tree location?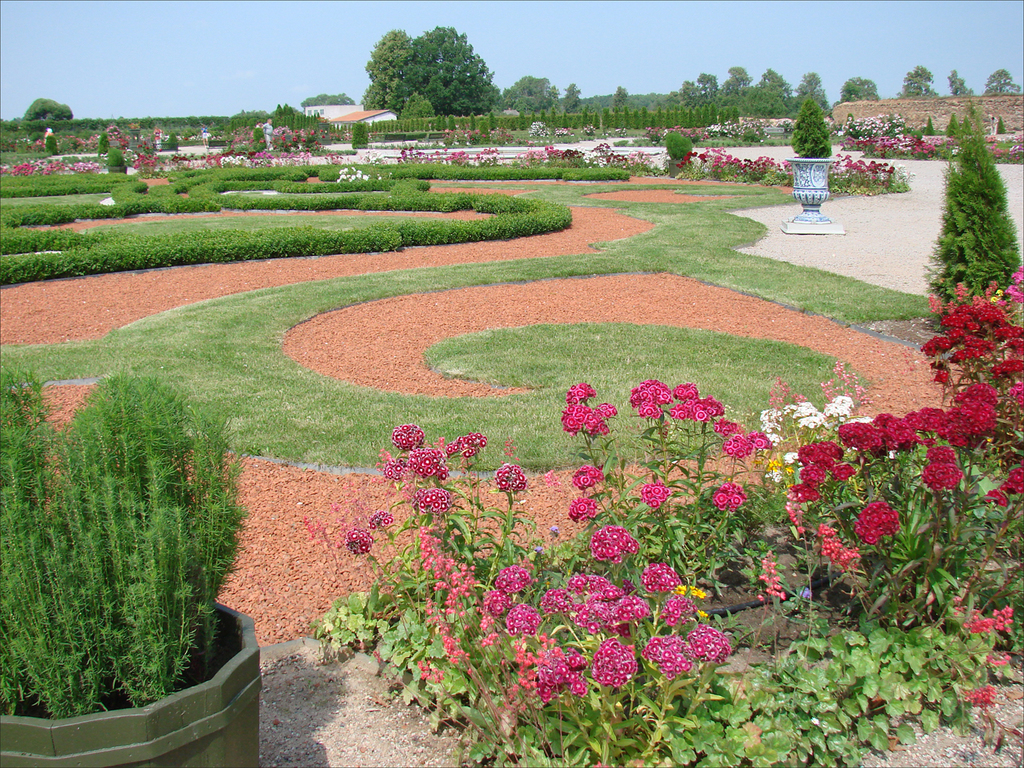
{"left": 950, "top": 70, "right": 974, "bottom": 96}
